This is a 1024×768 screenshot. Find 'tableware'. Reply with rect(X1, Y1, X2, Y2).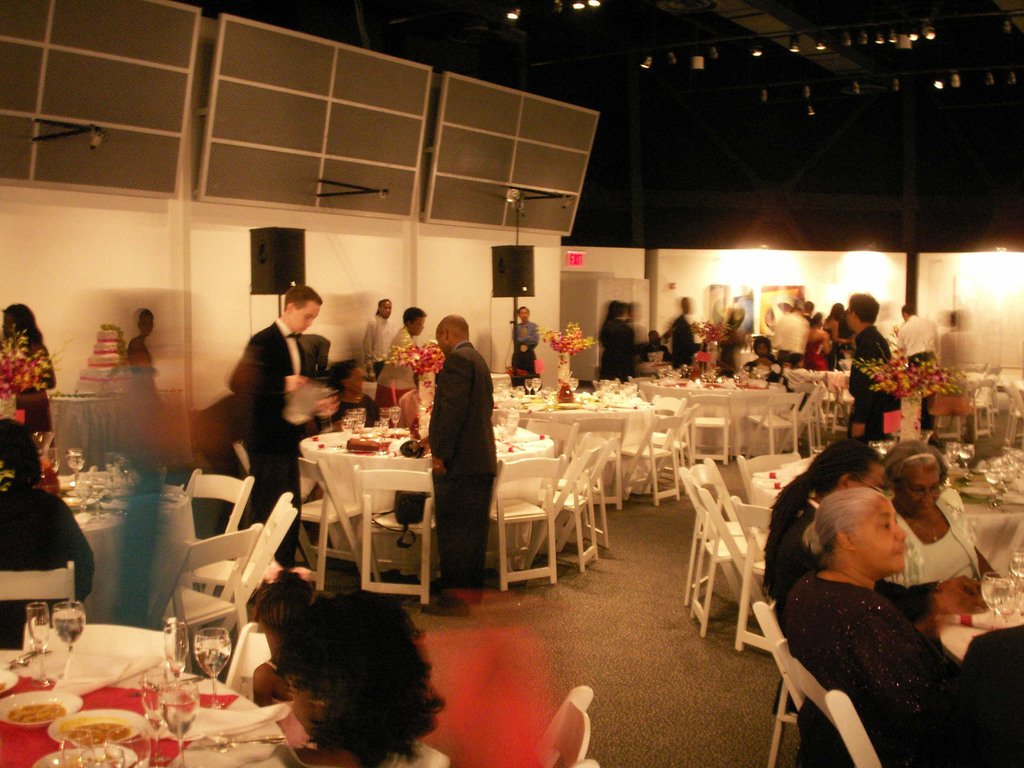
rect(374, 428, 395, 456).
